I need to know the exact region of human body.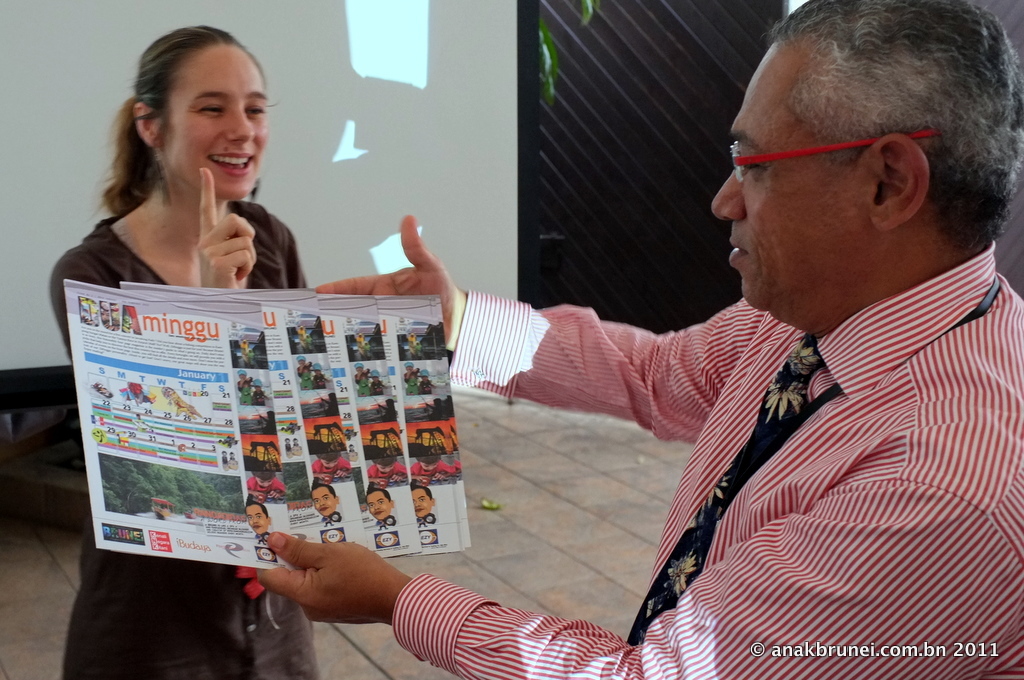
Region: 363:479:392:527.
